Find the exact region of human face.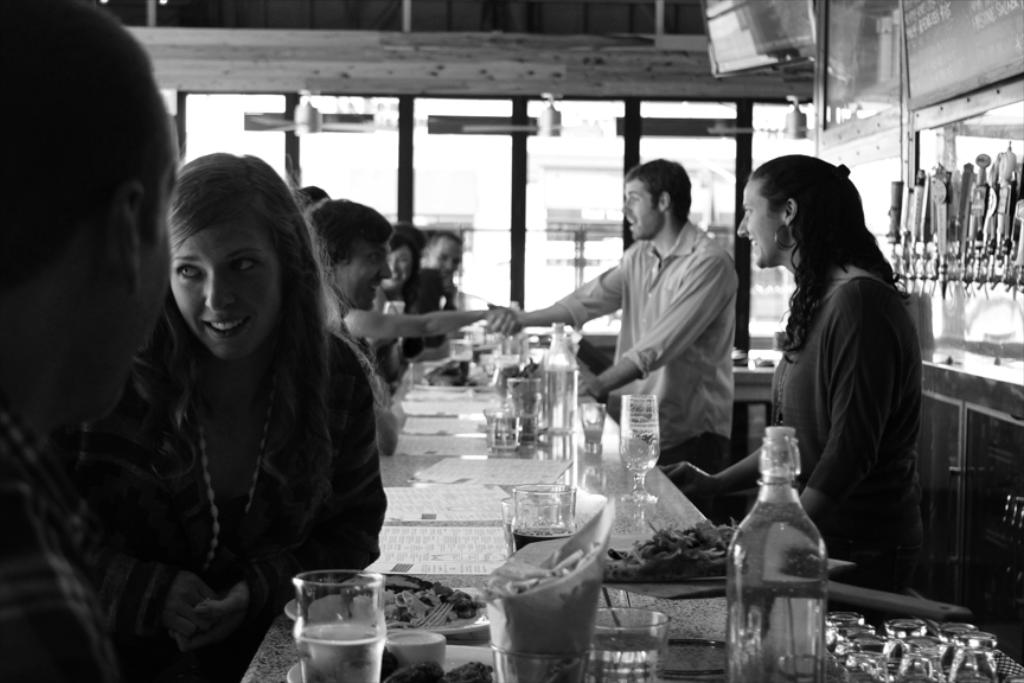
Exact region: l=620, t=179, r=661, b=242.
